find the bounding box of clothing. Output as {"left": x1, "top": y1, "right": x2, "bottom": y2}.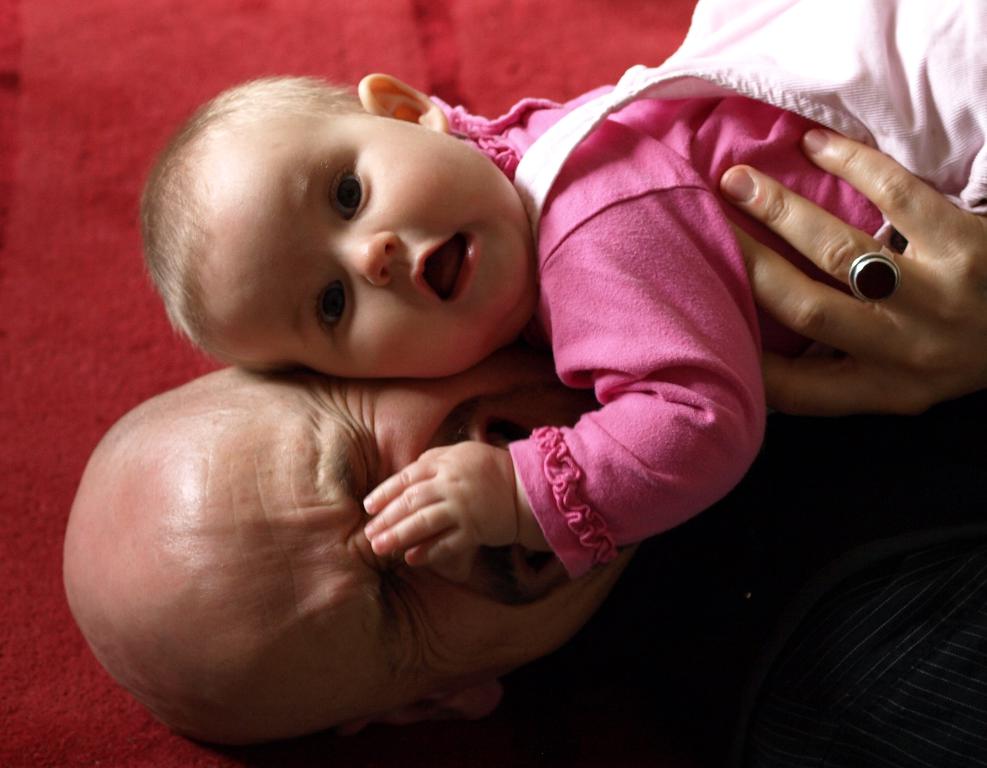
{"left": 468, "top": 28, "right": 872, "bottom": 617}.
